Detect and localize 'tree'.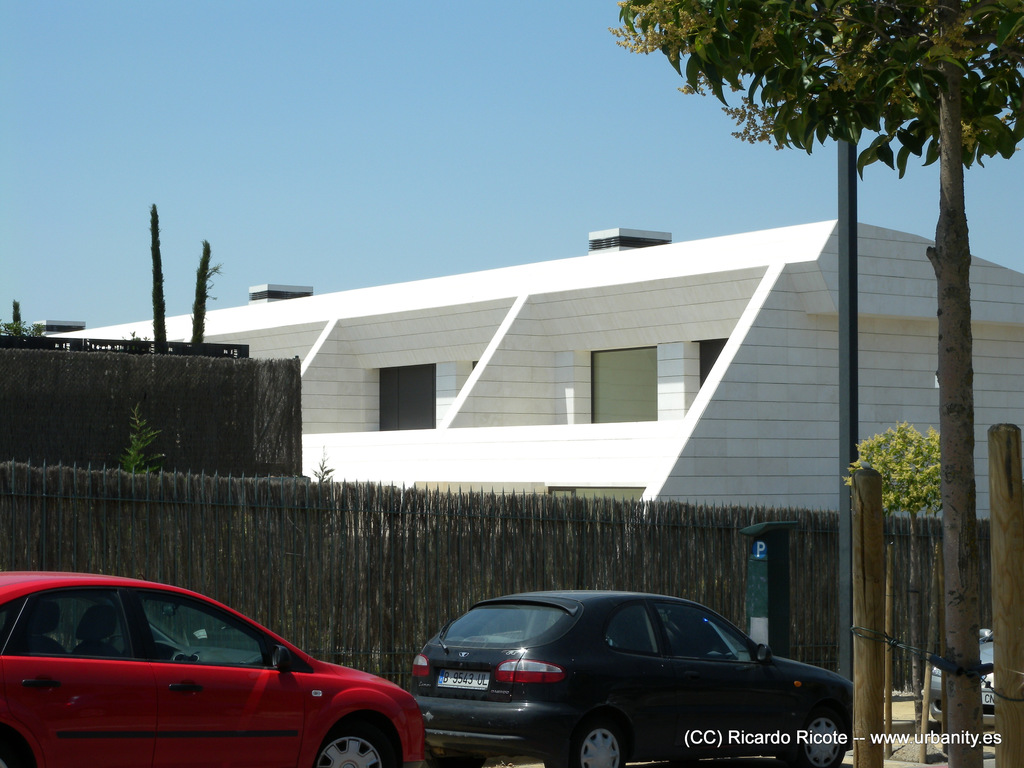
Localized at Rect(604, 0, 1023, 767).
